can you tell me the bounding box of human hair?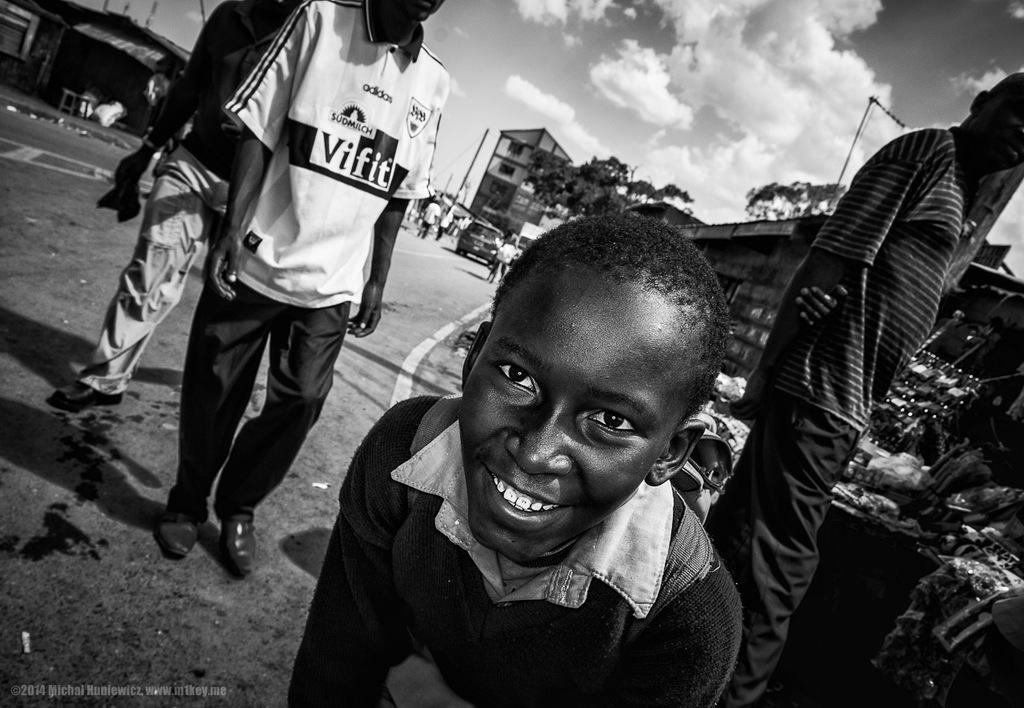
Rect(455, 222, 733, 436).
